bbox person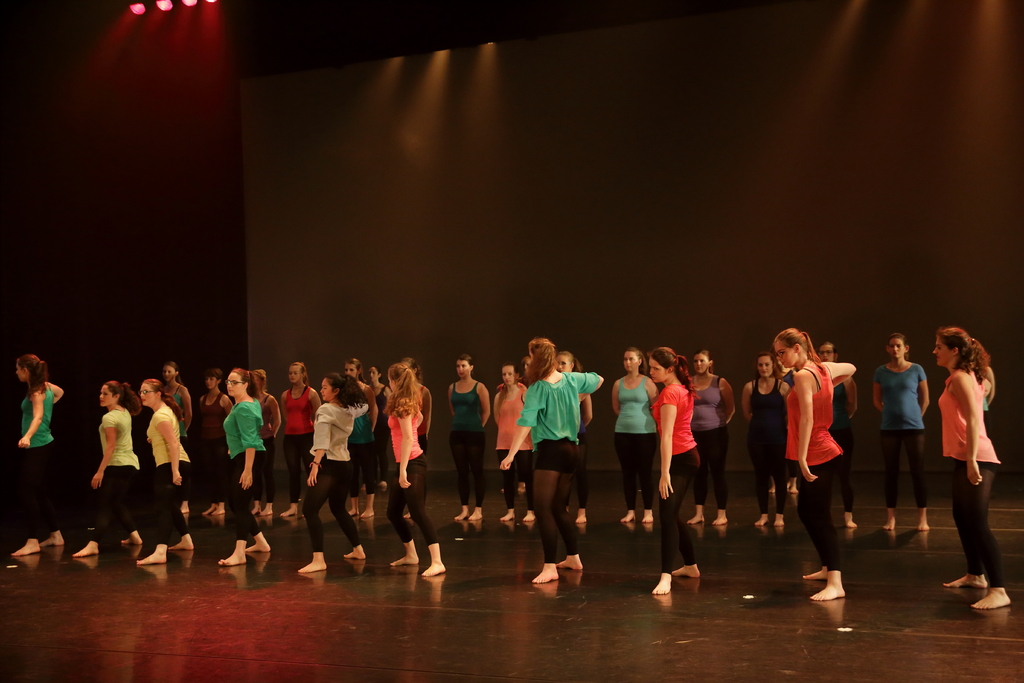
{"x1": 134, "y1": 378, "x2": 192, "y2": 562}
